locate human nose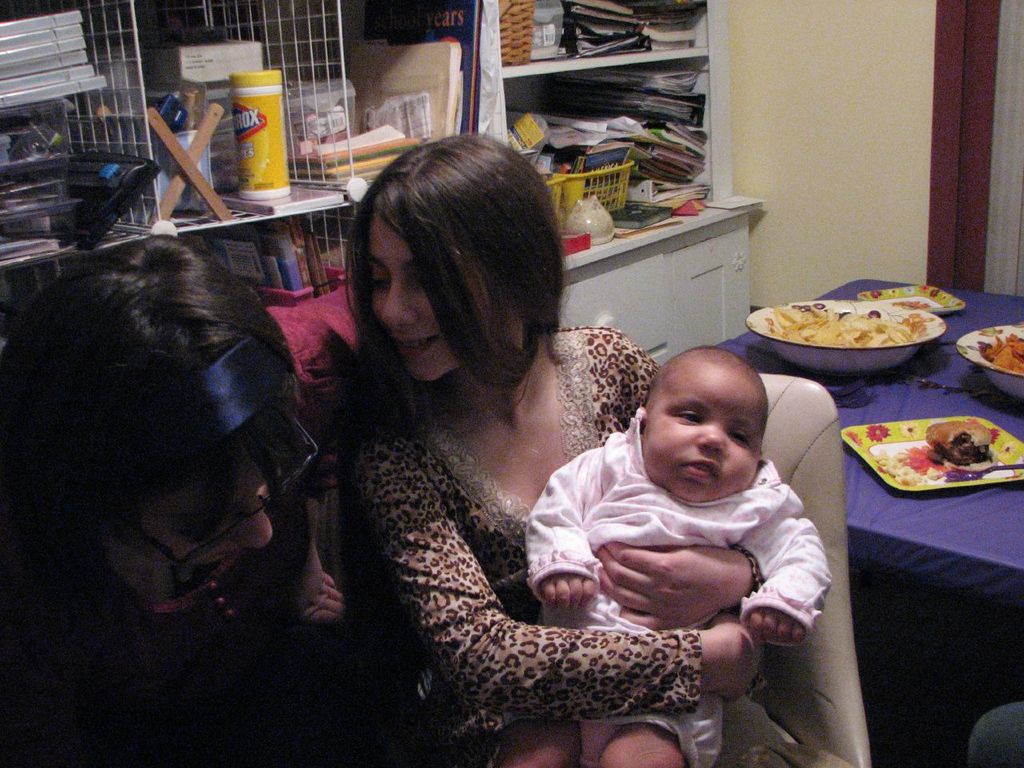
bbox(690, 422, 728, 456)
